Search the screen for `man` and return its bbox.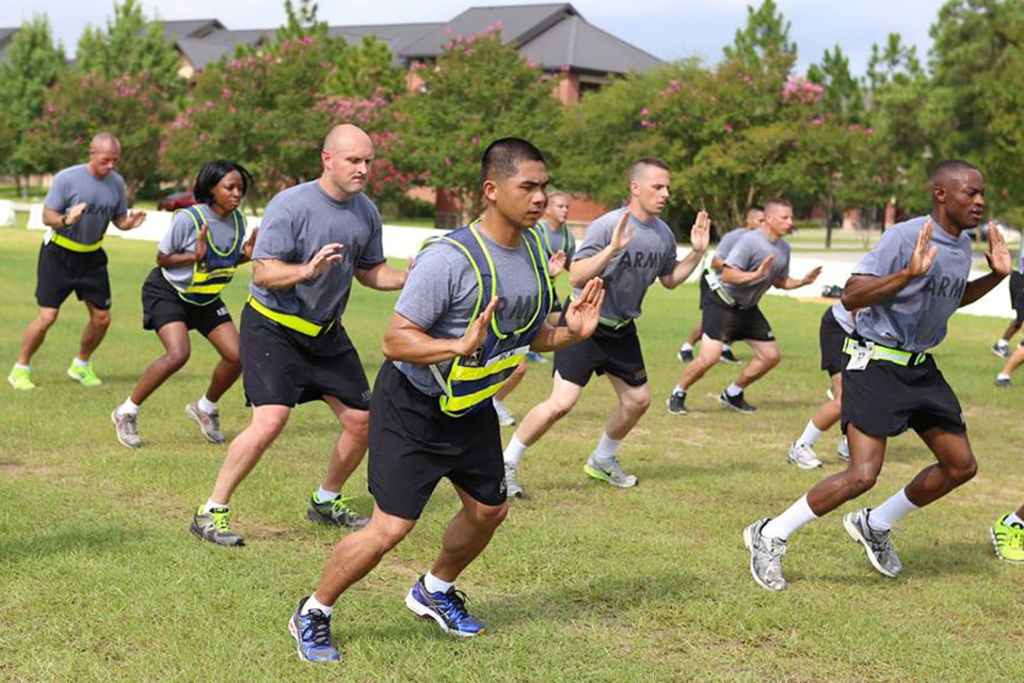
Found: {"x1": 673, "y1": 206, "x2": 765, "y2": 365}.
